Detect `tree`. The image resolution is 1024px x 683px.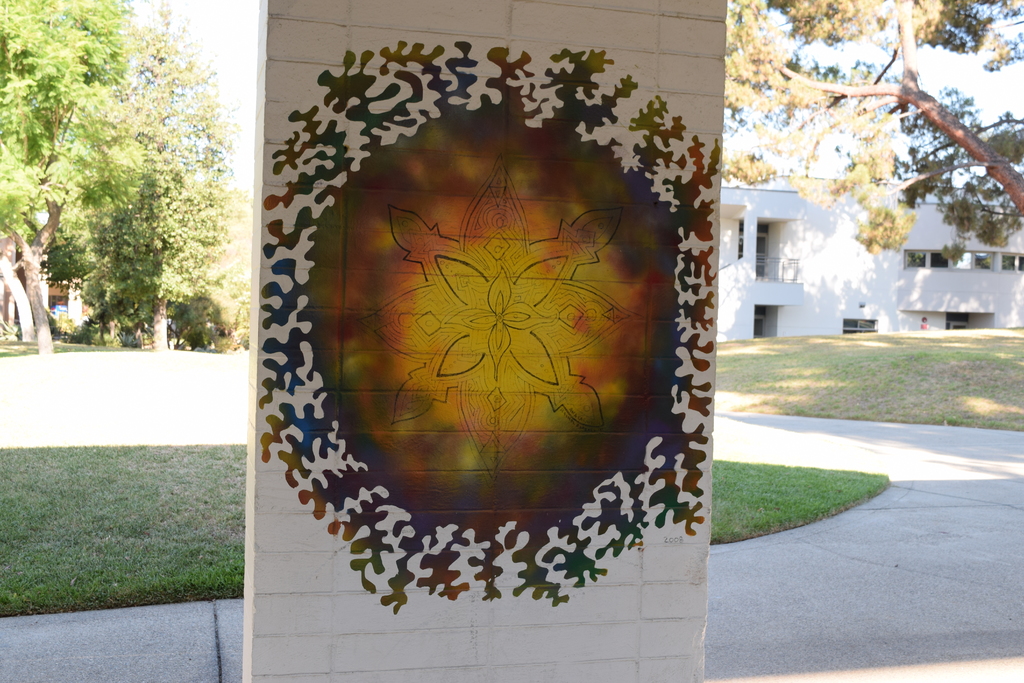
724:0:1023:263.
